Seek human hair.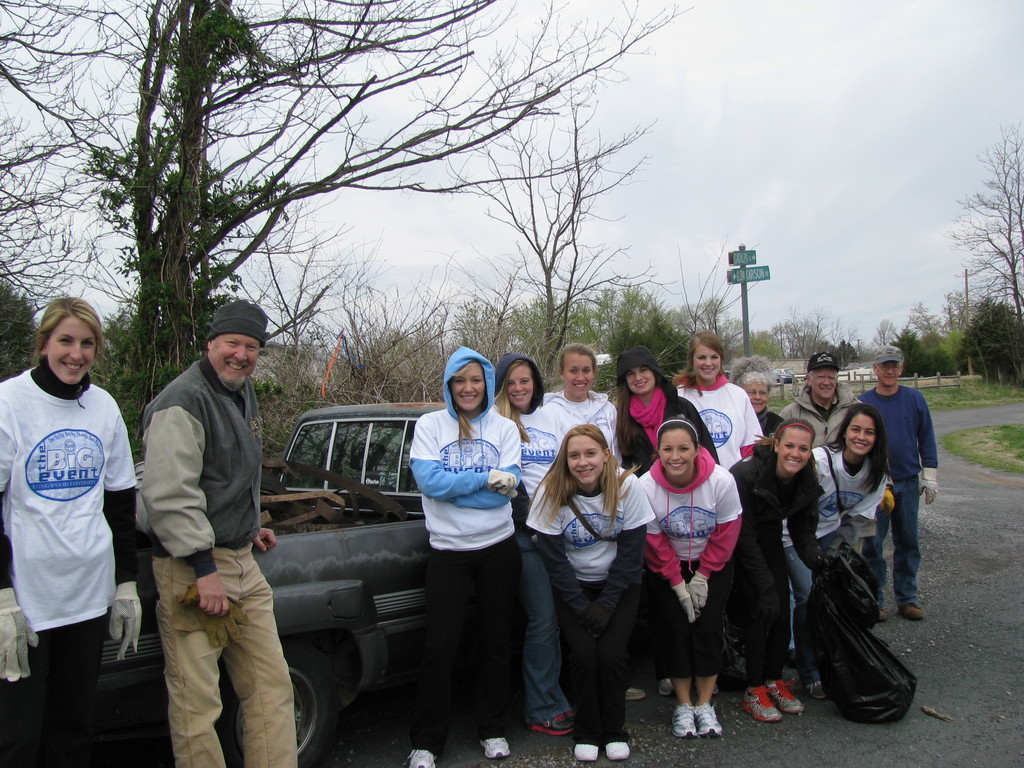
box(493, 358, 541, 445).
